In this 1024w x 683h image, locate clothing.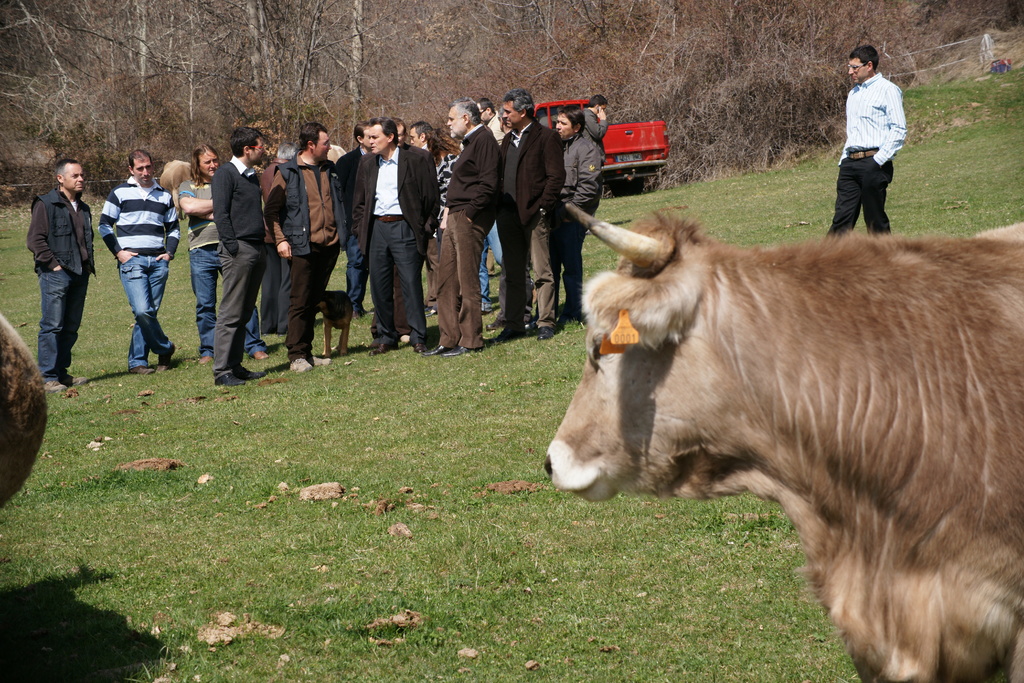
Bounding box: bbox=[92, 174, 179, 363].
